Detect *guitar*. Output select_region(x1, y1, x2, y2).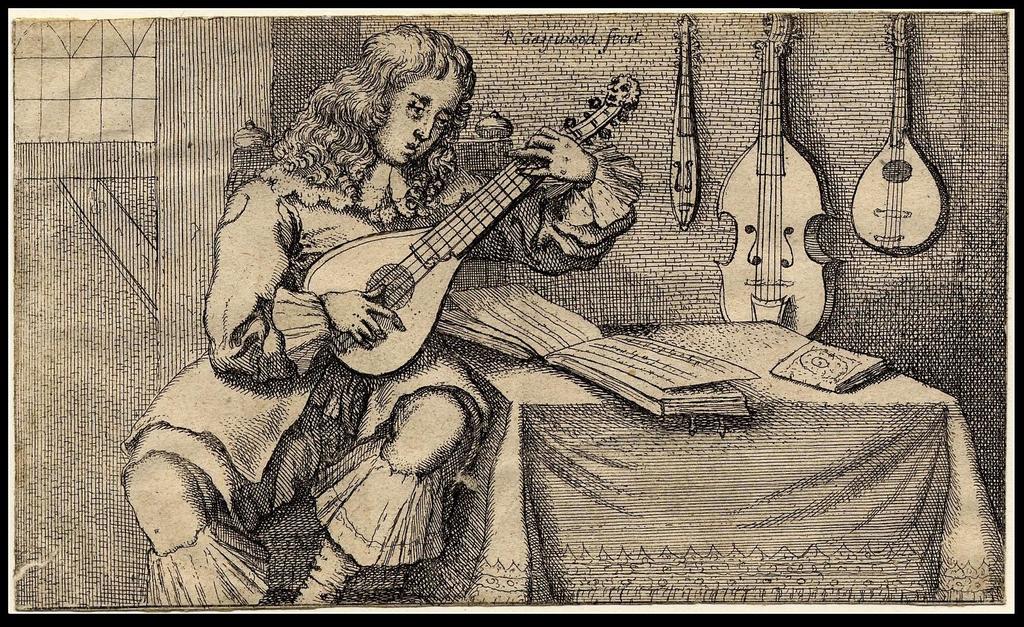
select_region(298, 67, 637, 373).
